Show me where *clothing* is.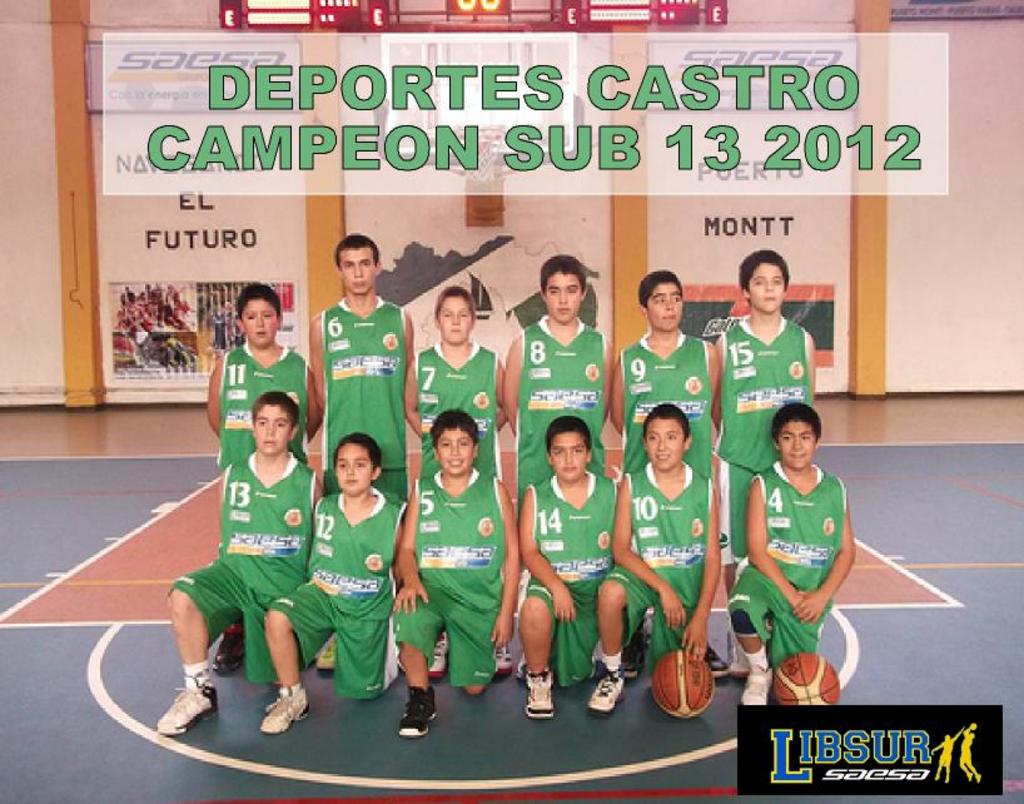
*clothing* is at pyautogui.locateOnScreen(210, 338, 318, 477).
